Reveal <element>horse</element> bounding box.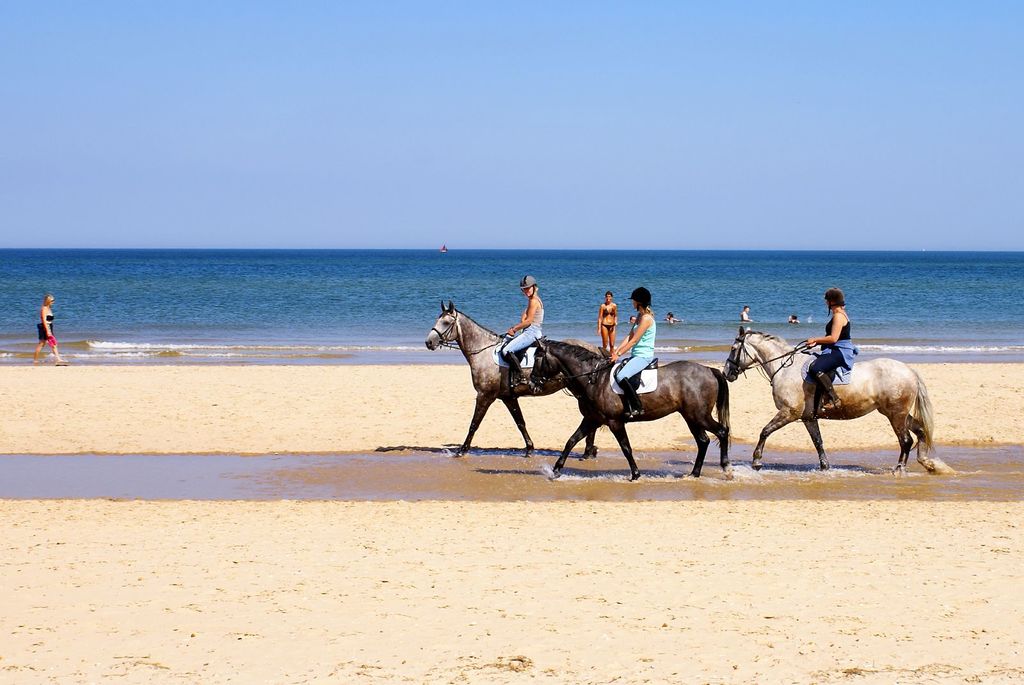
Revealed: (719,321,936,473).
